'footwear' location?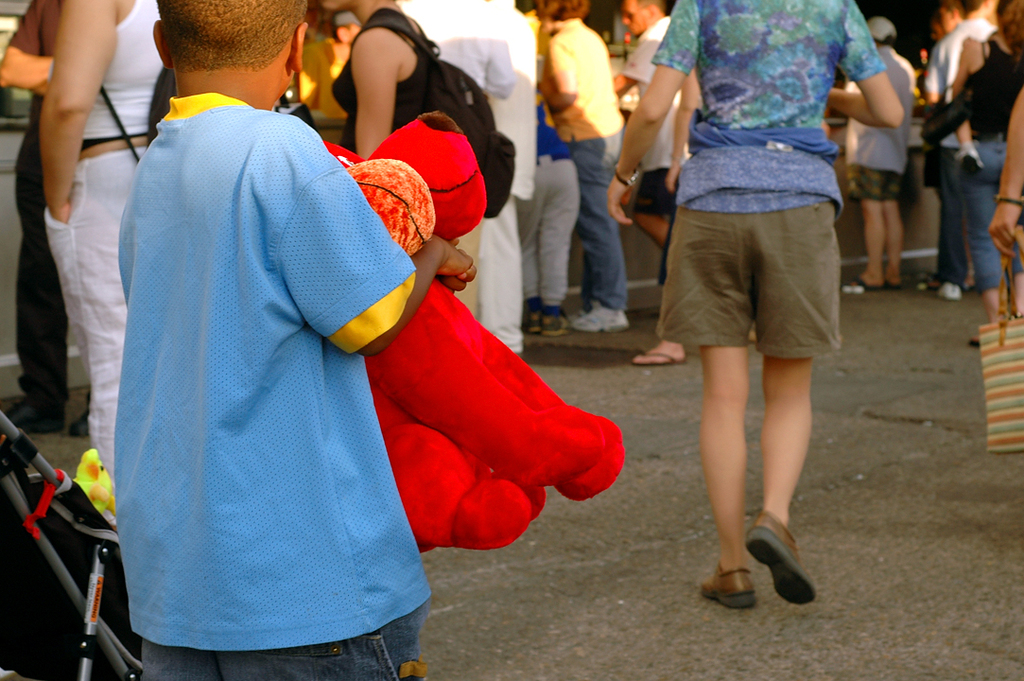
571:302:634:331
